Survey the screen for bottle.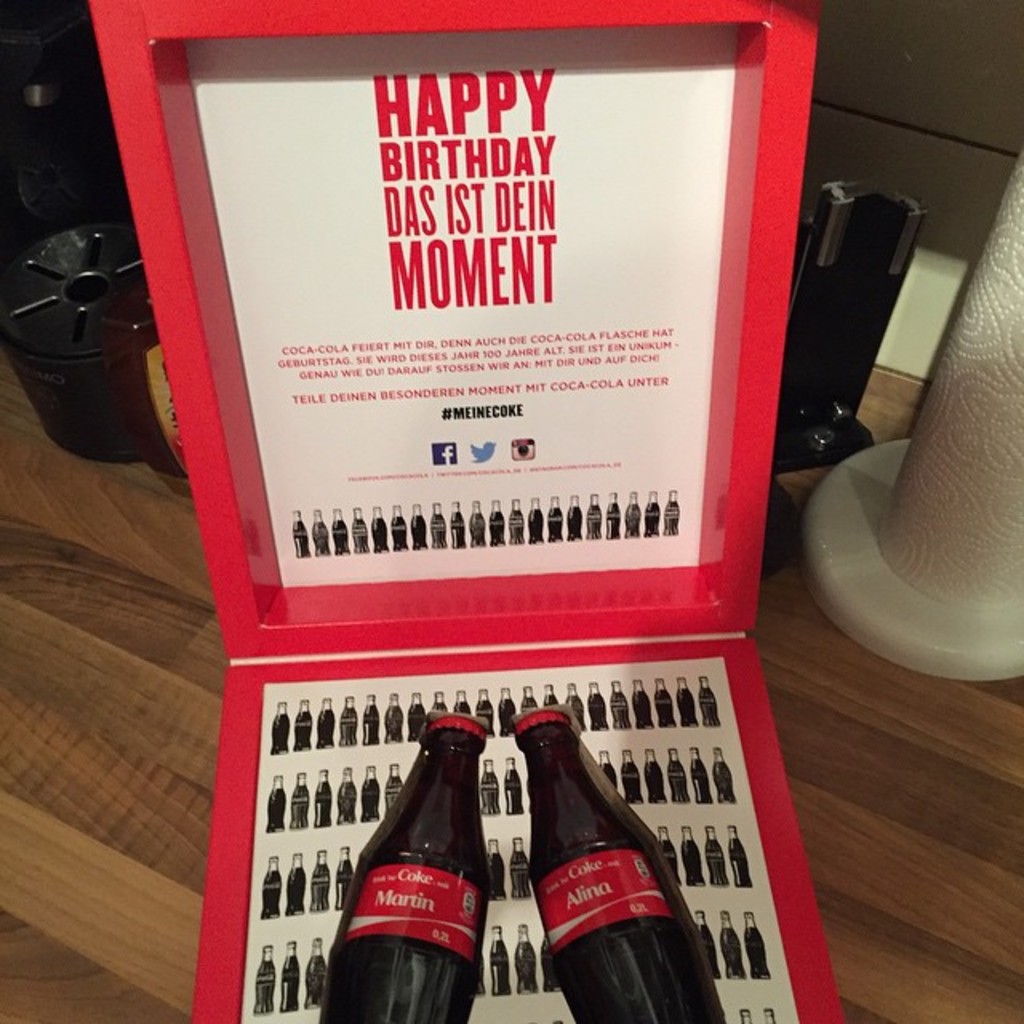
Survey found: [310,765,336,830].
